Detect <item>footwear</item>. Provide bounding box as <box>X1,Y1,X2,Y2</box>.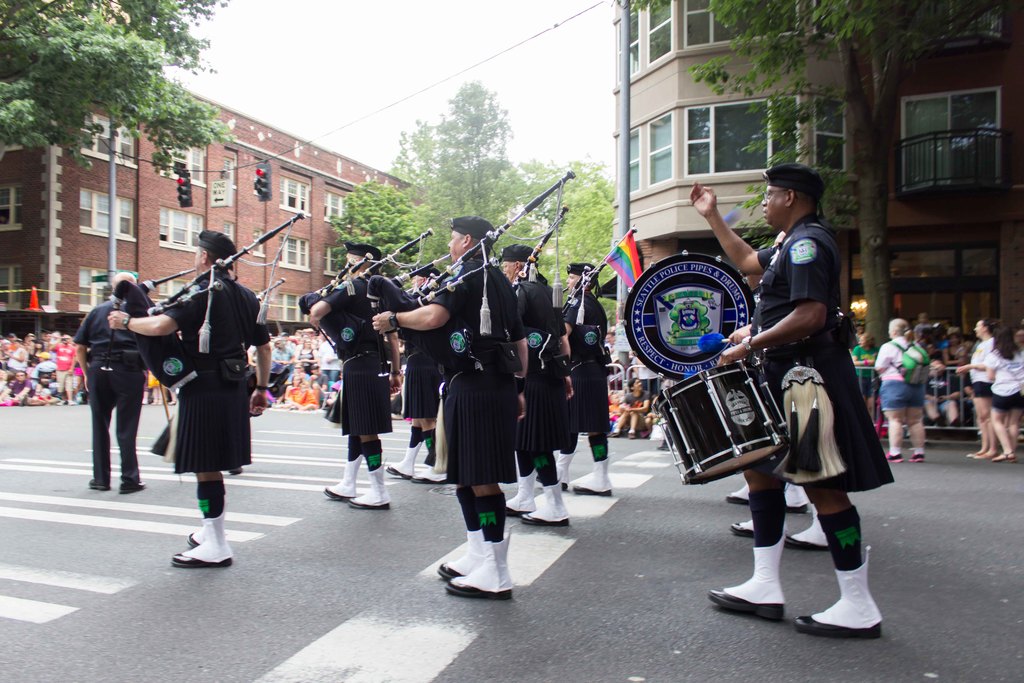
<box>436,526,483,579</box>.
